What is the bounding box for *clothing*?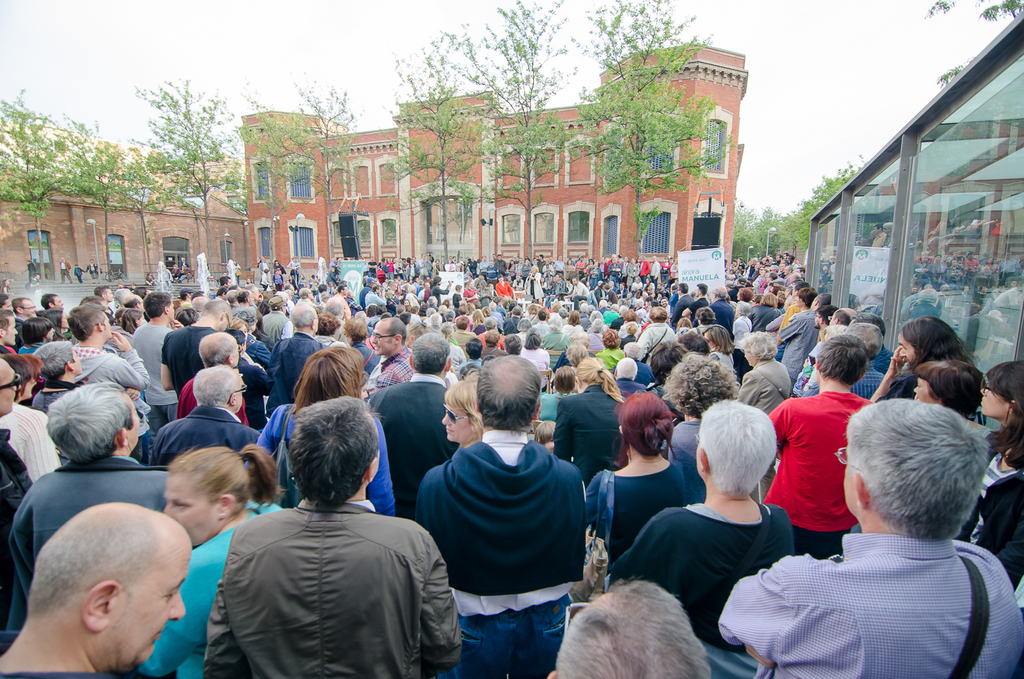
pyautogui.locateOnScreen(208, 497, 461, 678).
